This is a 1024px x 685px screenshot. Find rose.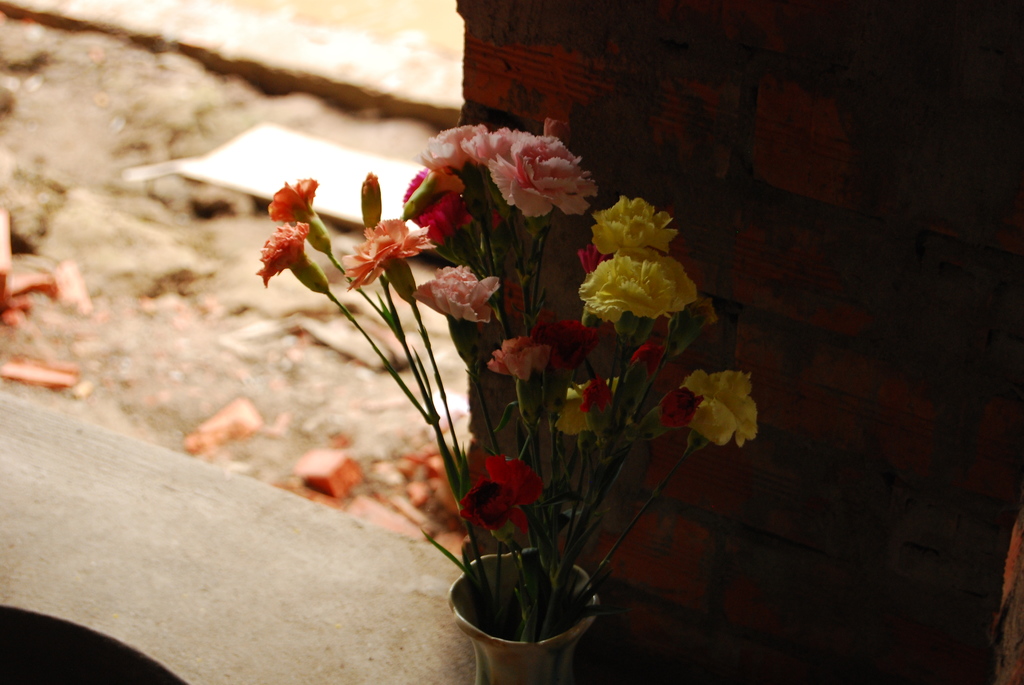
Bounding box: [416, 120, 600, 217].
